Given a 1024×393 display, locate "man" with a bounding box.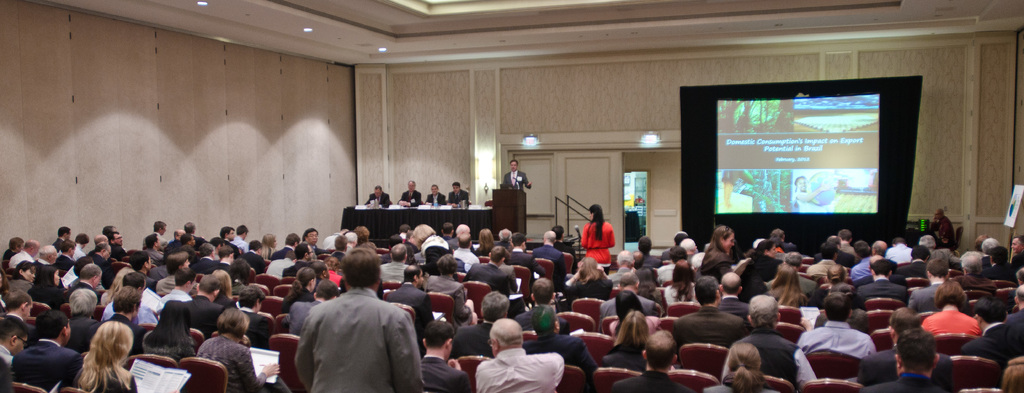
Located: (660,232,689,261).
